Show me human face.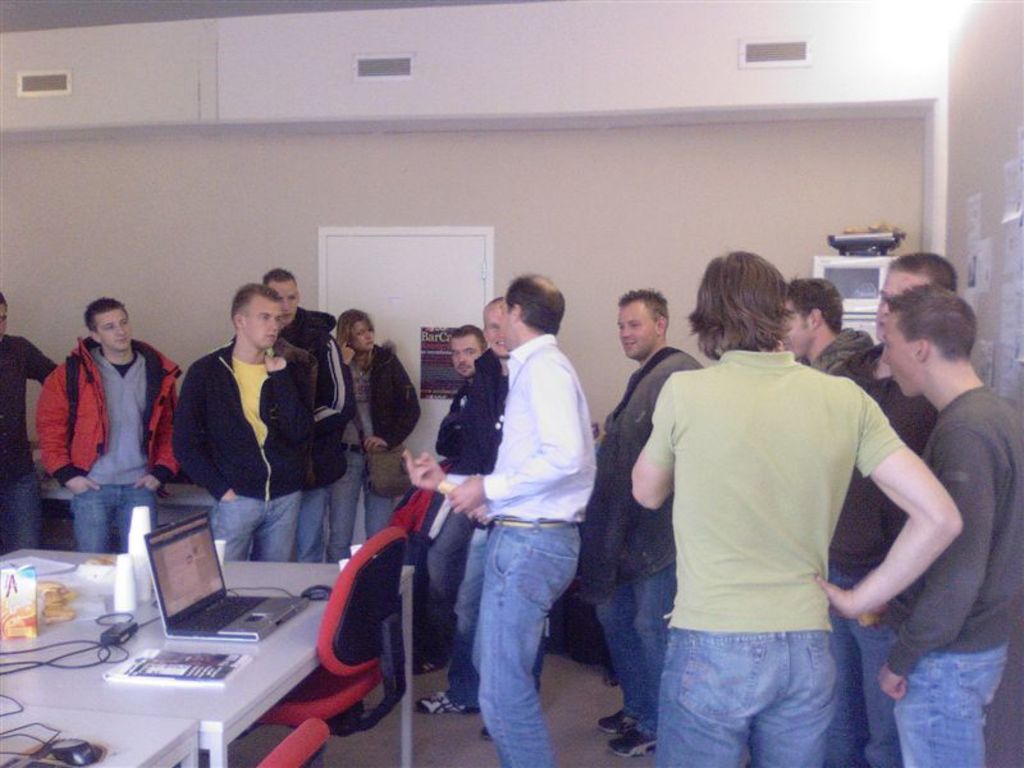
human face is here: crop(273, 279, 300, 325).
